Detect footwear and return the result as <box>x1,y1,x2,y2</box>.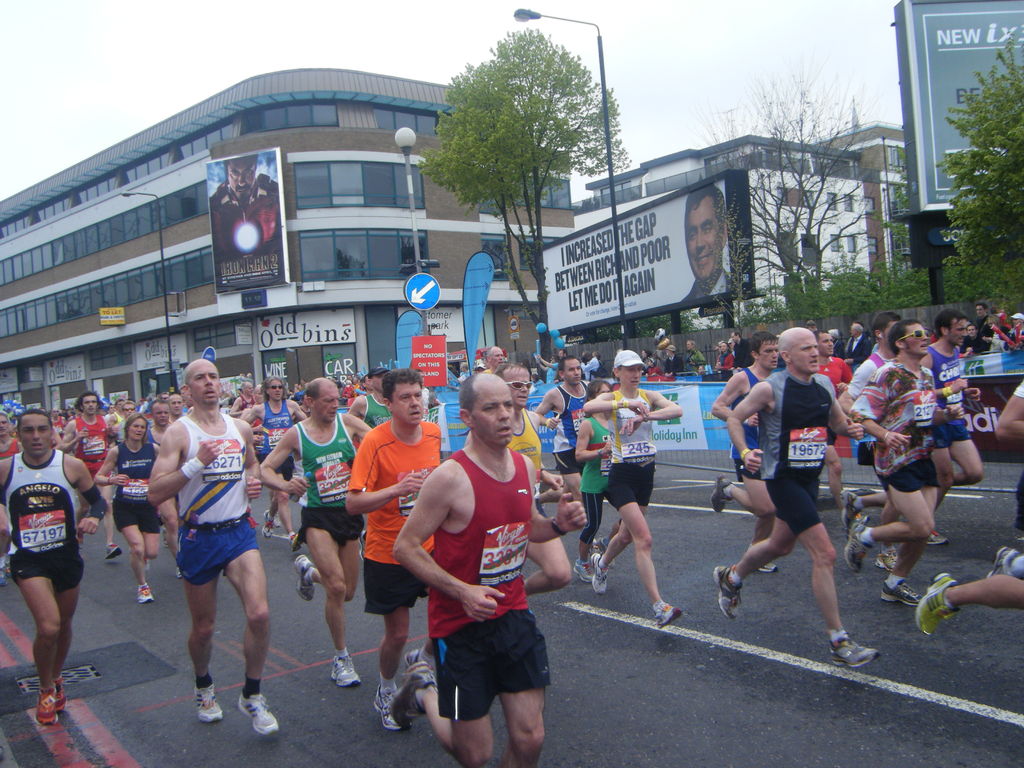
<box>294,554,316,600</box>.
